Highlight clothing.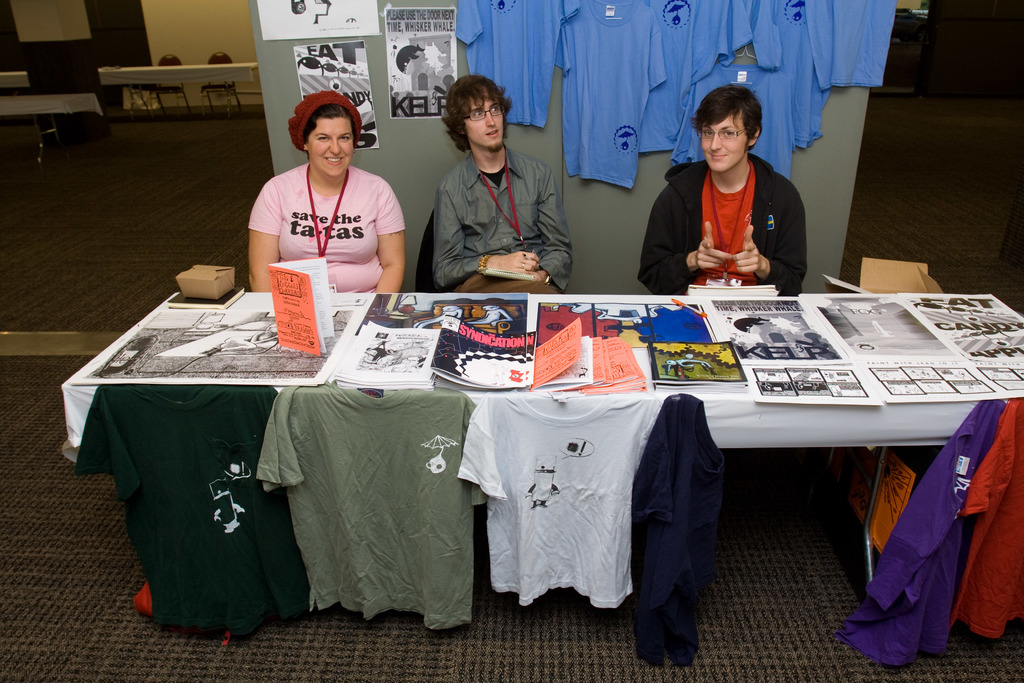
Highlighted region: detection(803, 0, 893, 91).
